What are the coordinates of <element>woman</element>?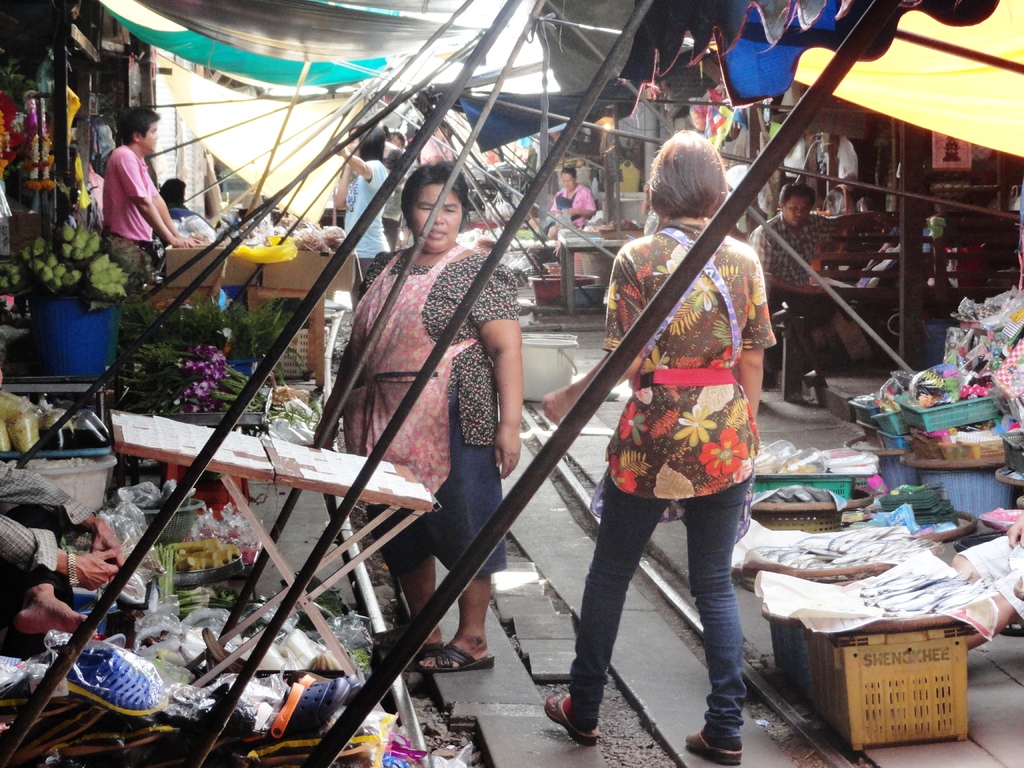
{"x1": 324, "y1": 104, "x2": 403, "y2": 288}.
